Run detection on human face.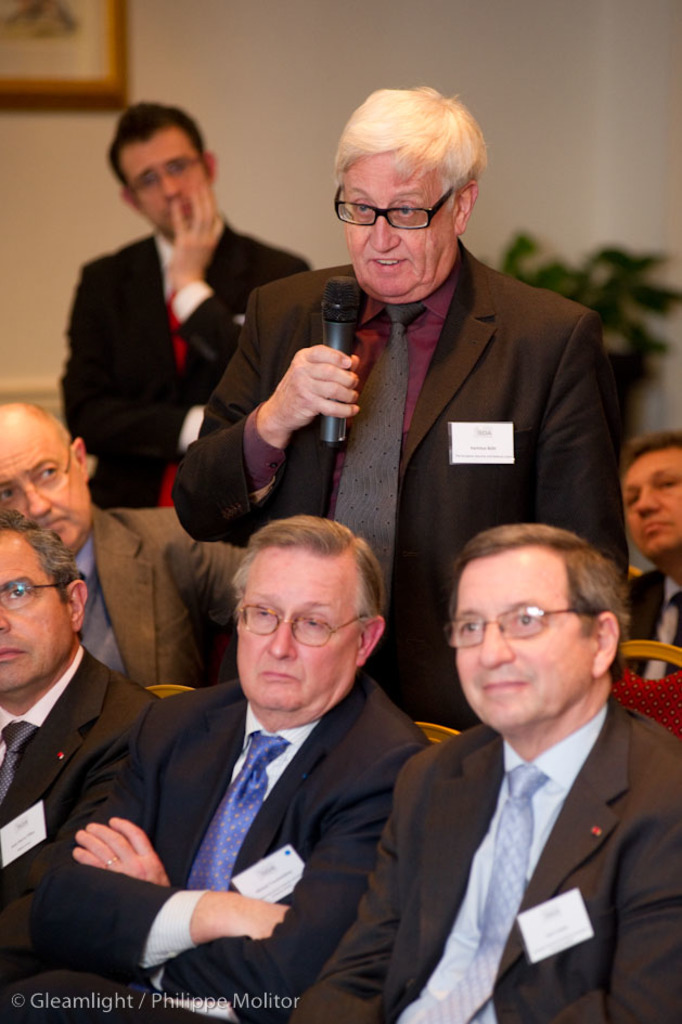
Result: 452:547:593:725.
